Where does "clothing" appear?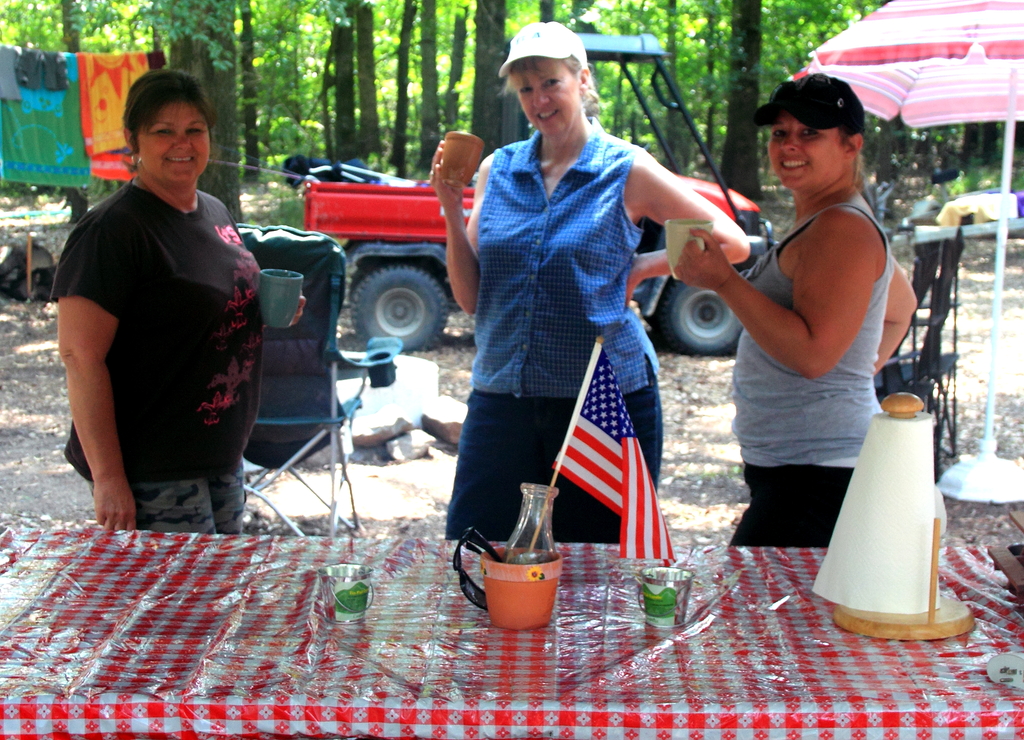
Appears at 447/115/664/539.
